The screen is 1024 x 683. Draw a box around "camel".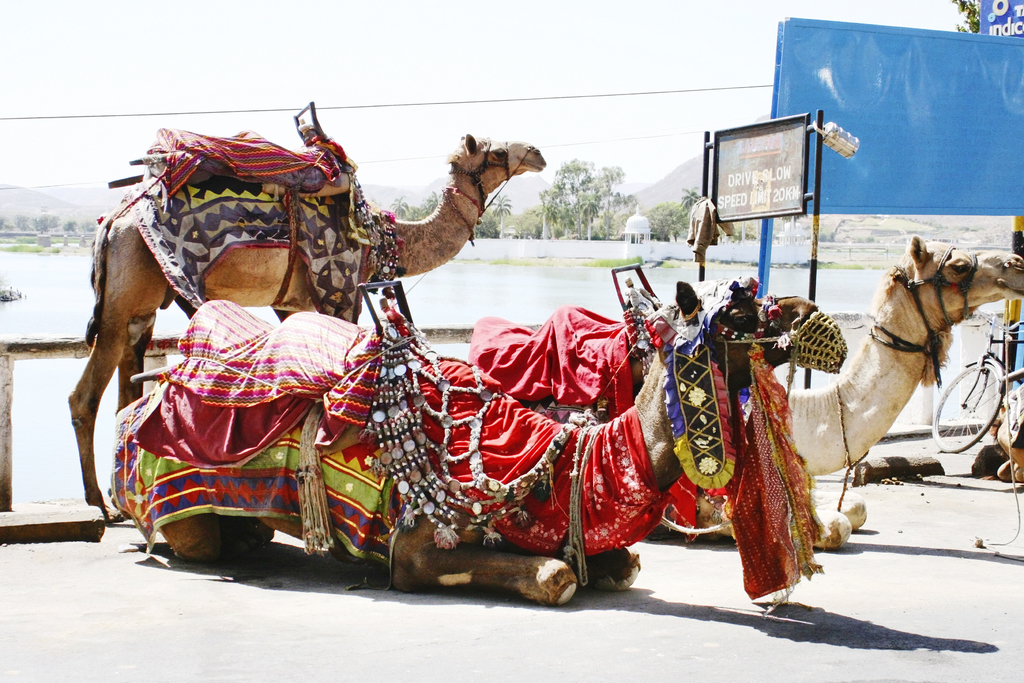
box(464, 229, 1023, 545).
